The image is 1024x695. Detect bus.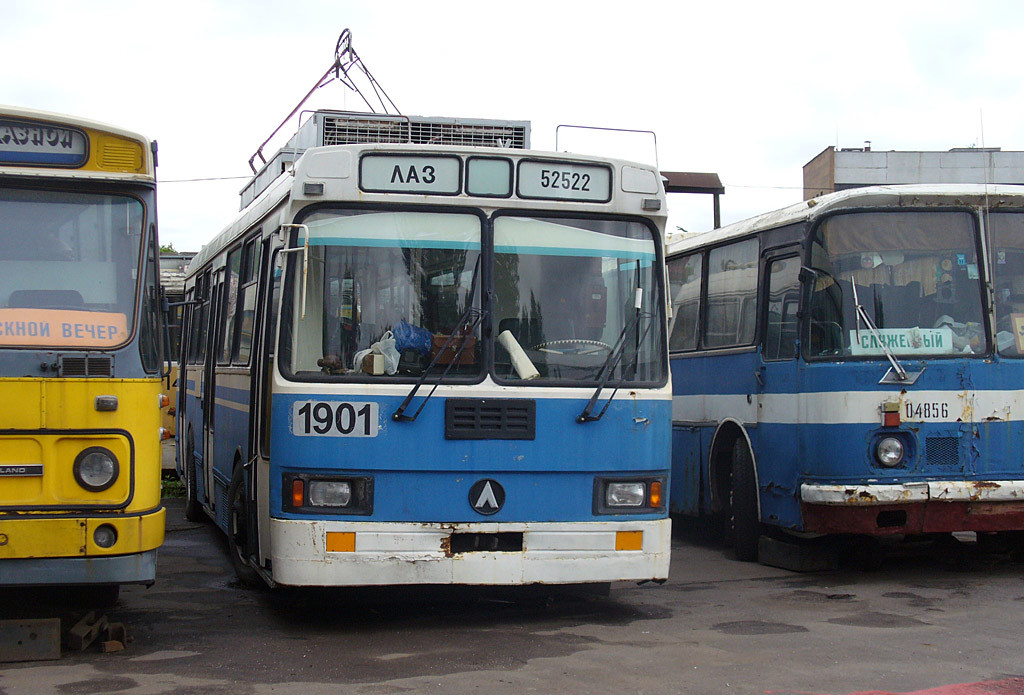
Detection: (605, 182, 1023, 560).
